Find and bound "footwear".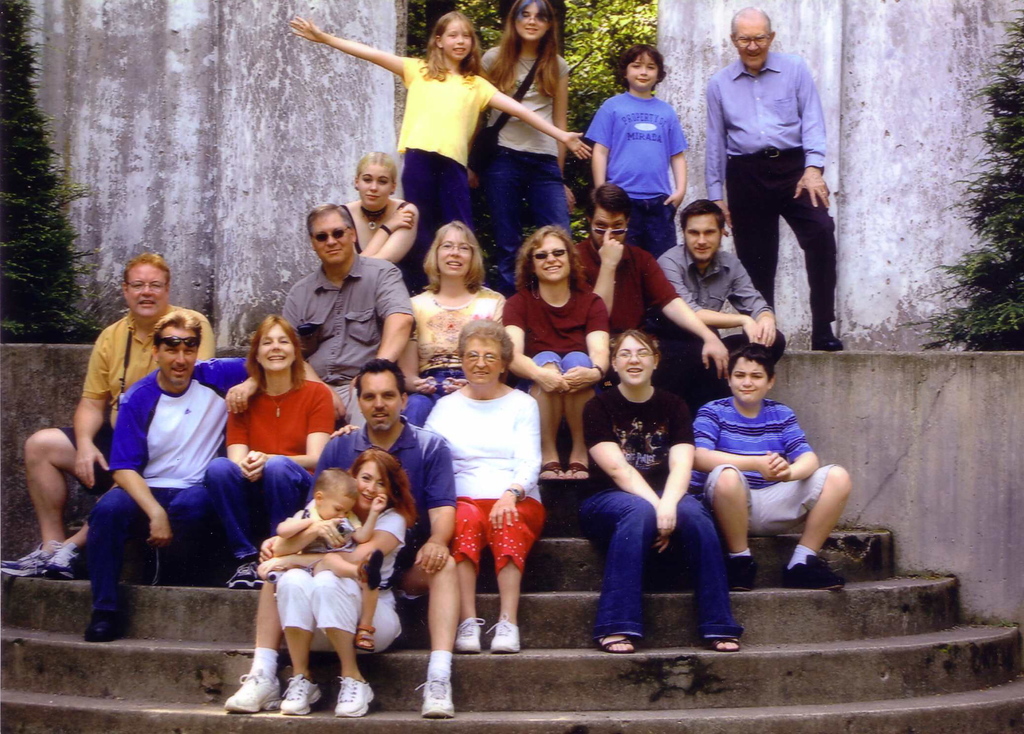
Bound: box(223, 659, 285, 715).
